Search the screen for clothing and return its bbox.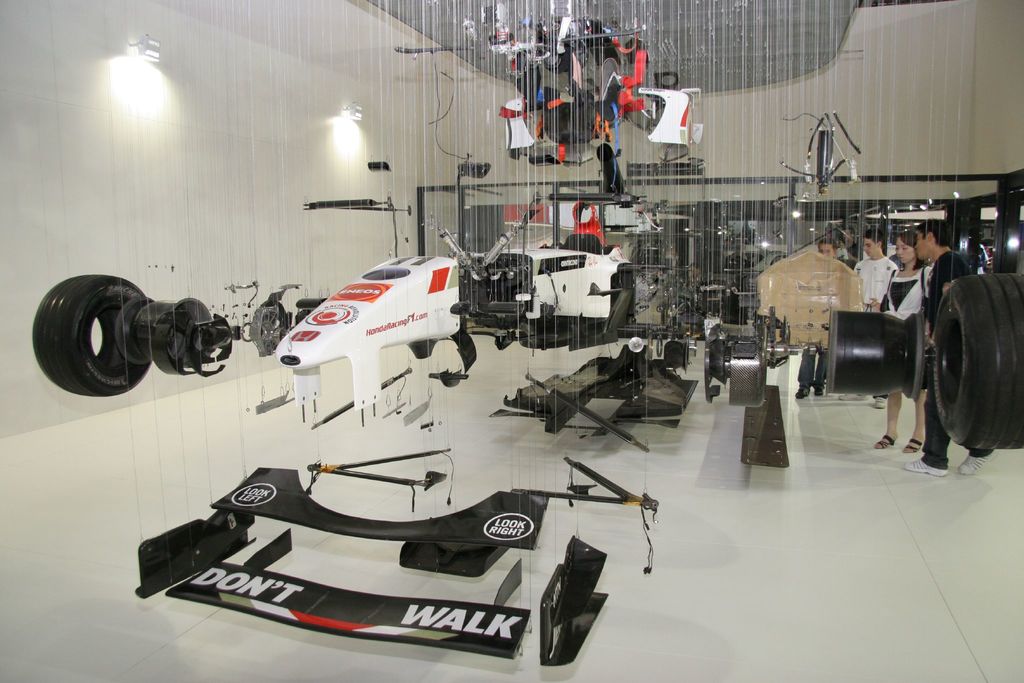
Found: 875,267,931,323.
